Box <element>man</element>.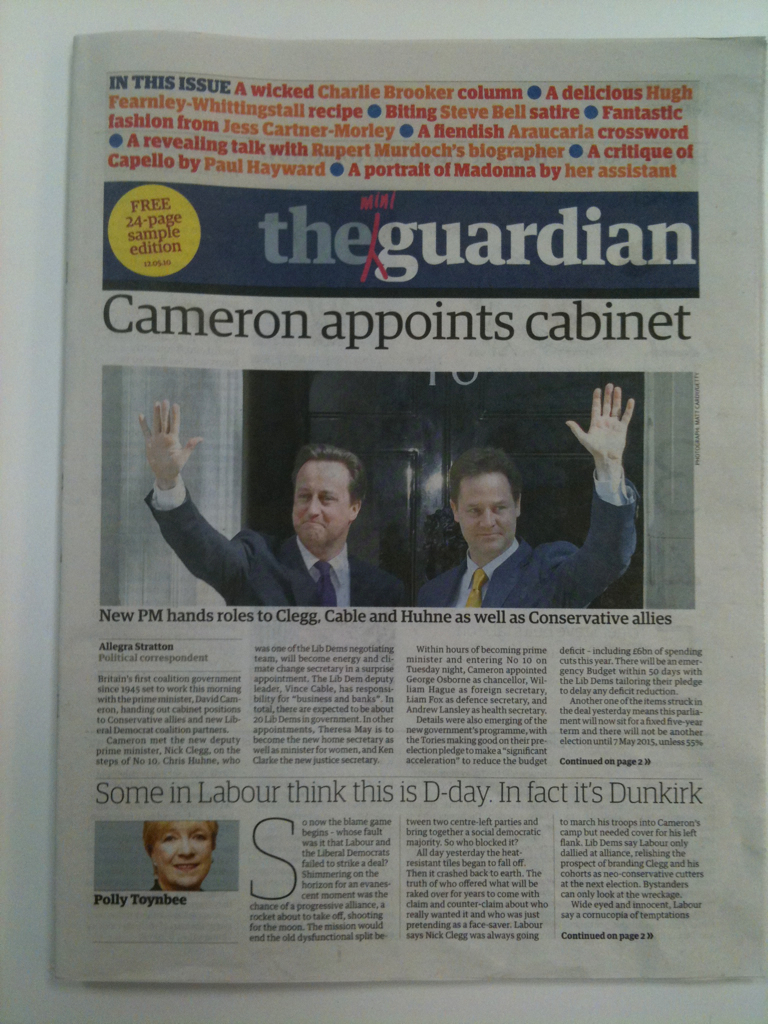
l=405, t=380, r=639, b=618.
